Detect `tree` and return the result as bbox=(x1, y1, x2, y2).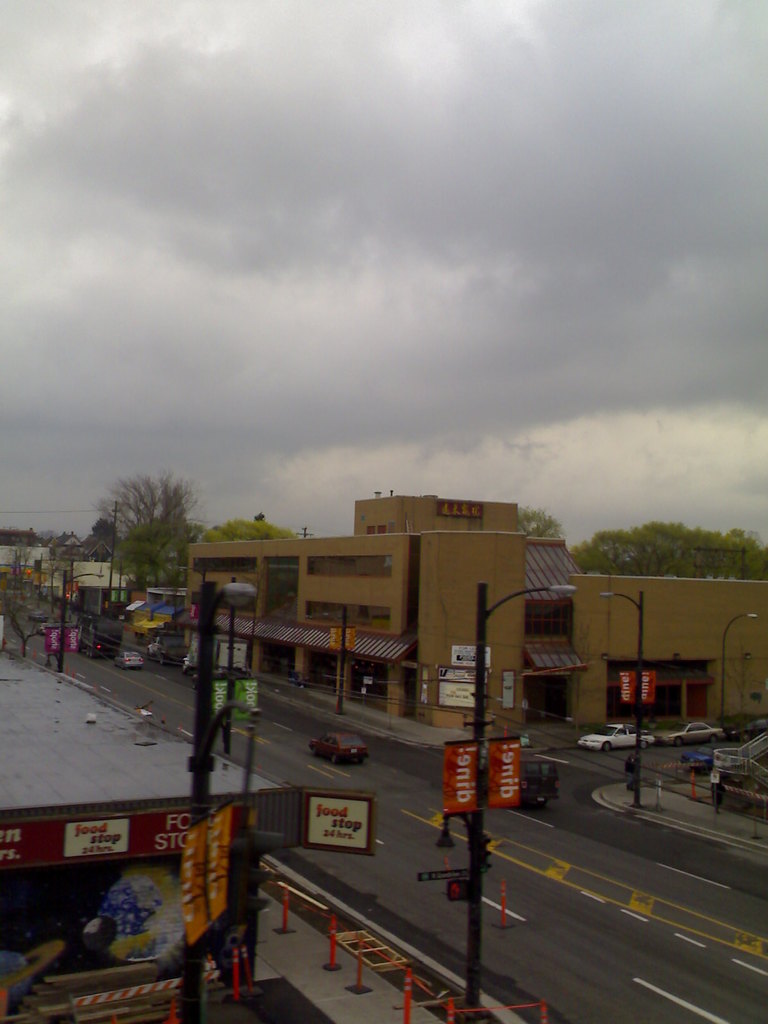
bbox=(522, 504, 567, 541).
